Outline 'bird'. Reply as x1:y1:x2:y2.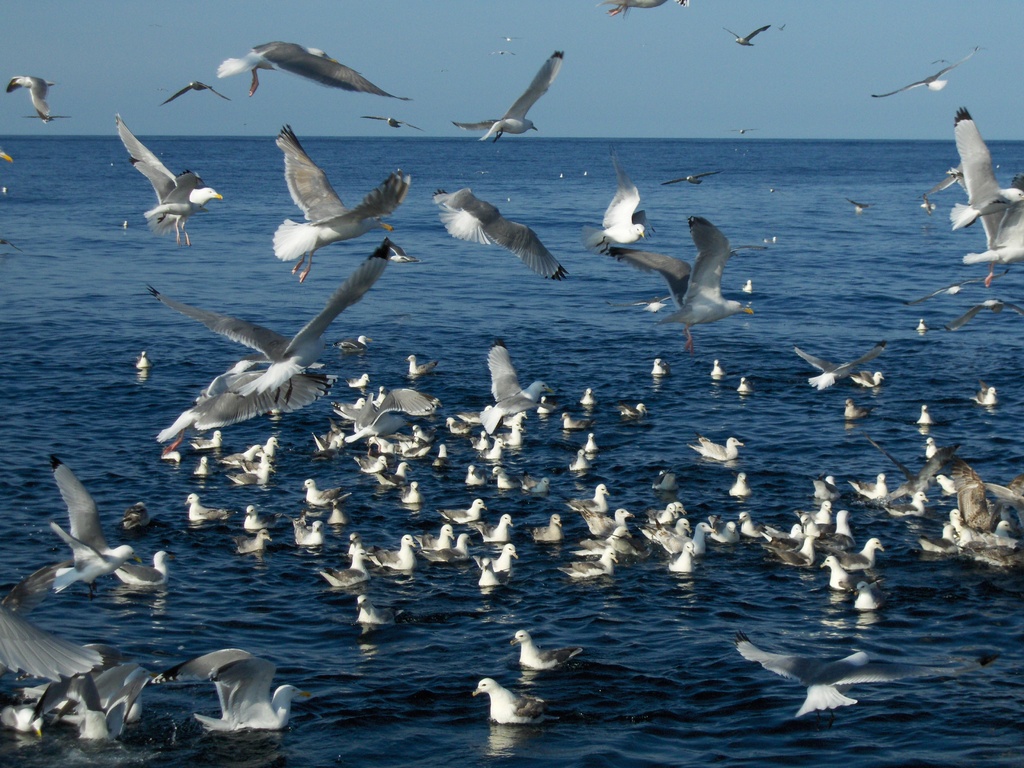
808:338:886:399.
